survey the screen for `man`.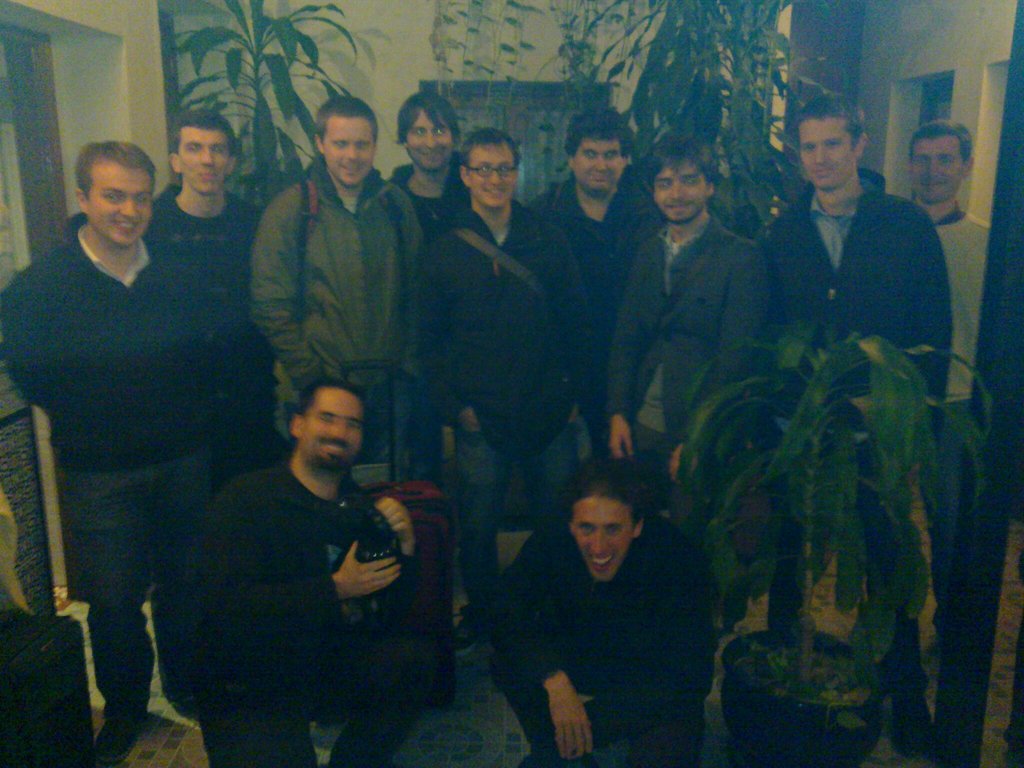
Survey found: bbox=[0, 148, 223, 767].
